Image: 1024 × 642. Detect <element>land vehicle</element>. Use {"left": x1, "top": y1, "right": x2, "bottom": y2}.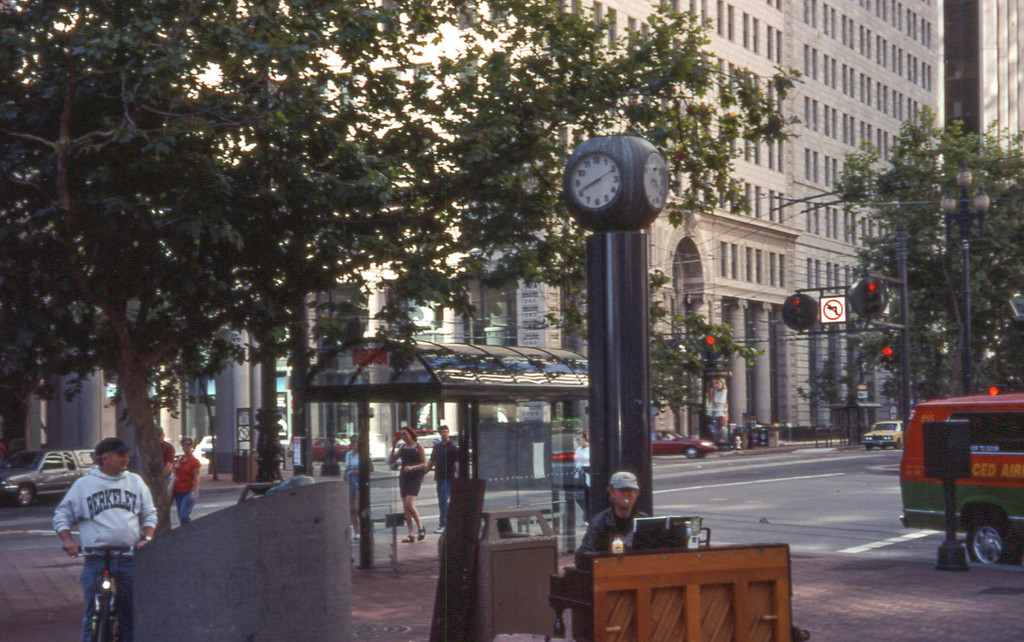
{"left": 1, "top": 447, "right": 86, "bottom": 506}.
